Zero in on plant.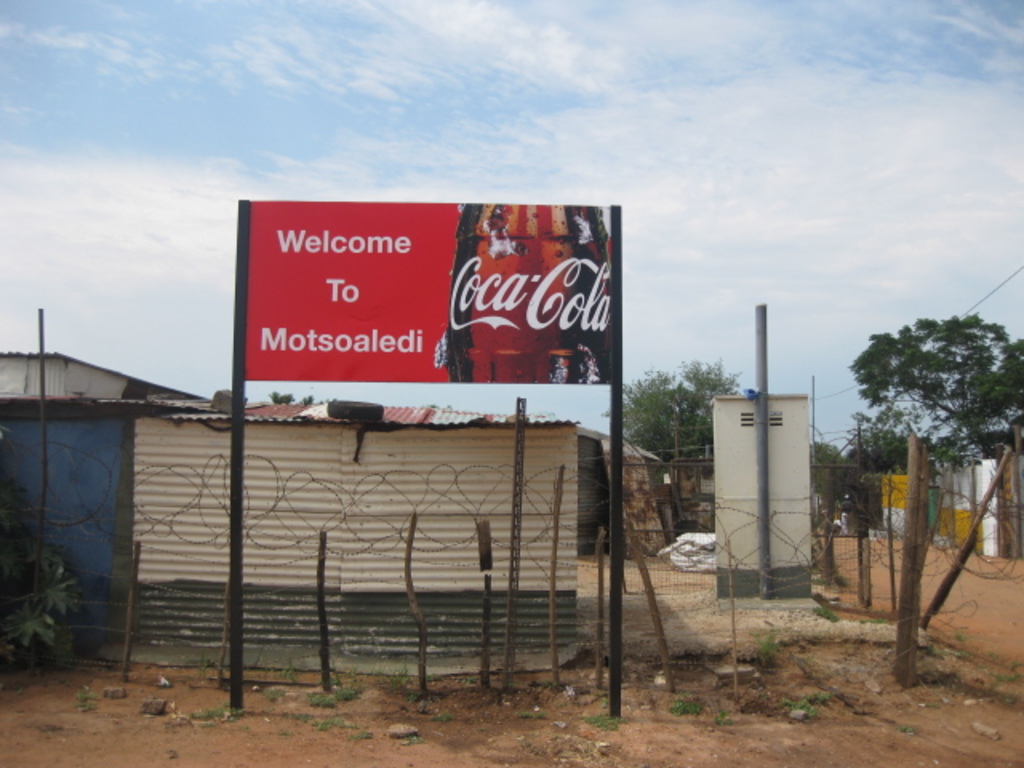
Zeroed in: box(336, 686, 352, 701).
